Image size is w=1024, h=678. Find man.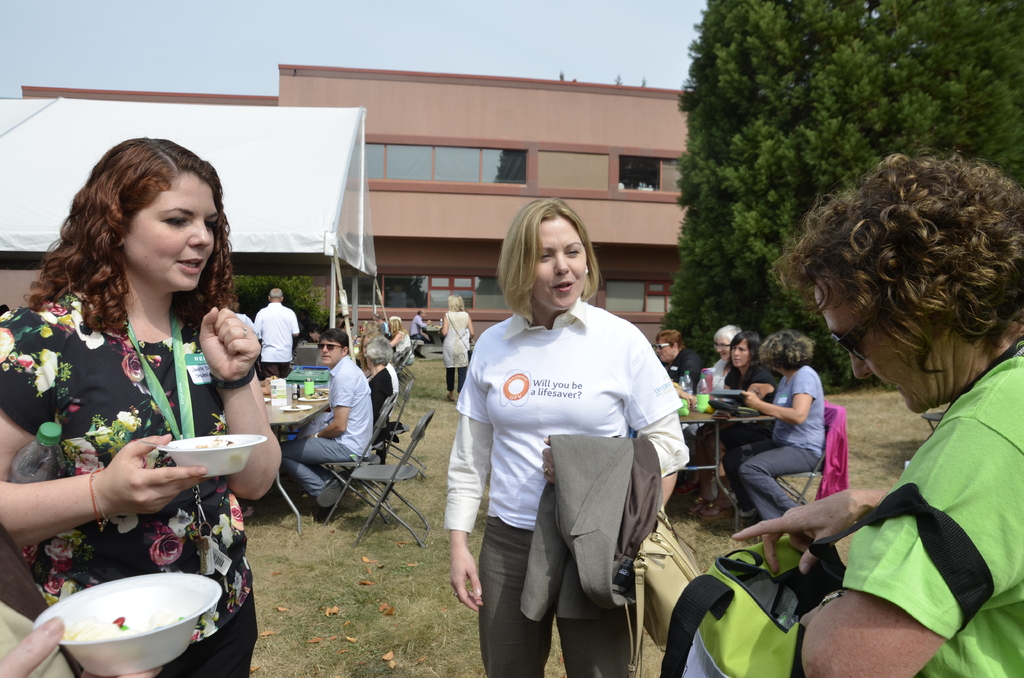
bbox=[657, 330, 703, 395].
